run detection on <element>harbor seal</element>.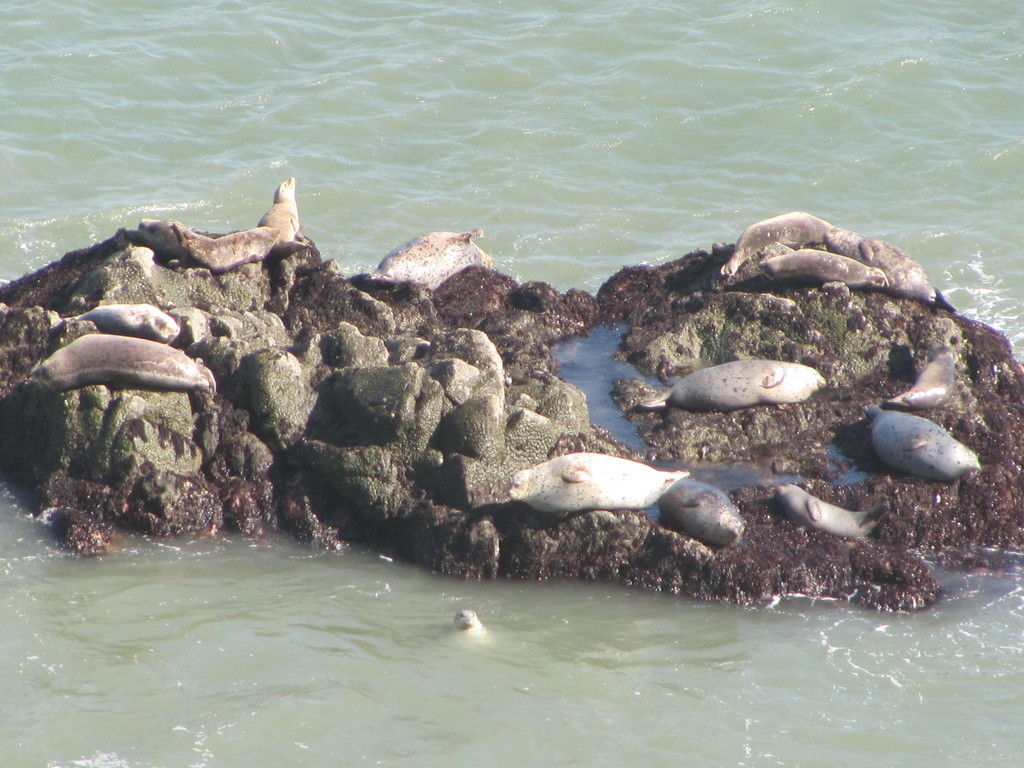
Result: 659:479:759:558.
